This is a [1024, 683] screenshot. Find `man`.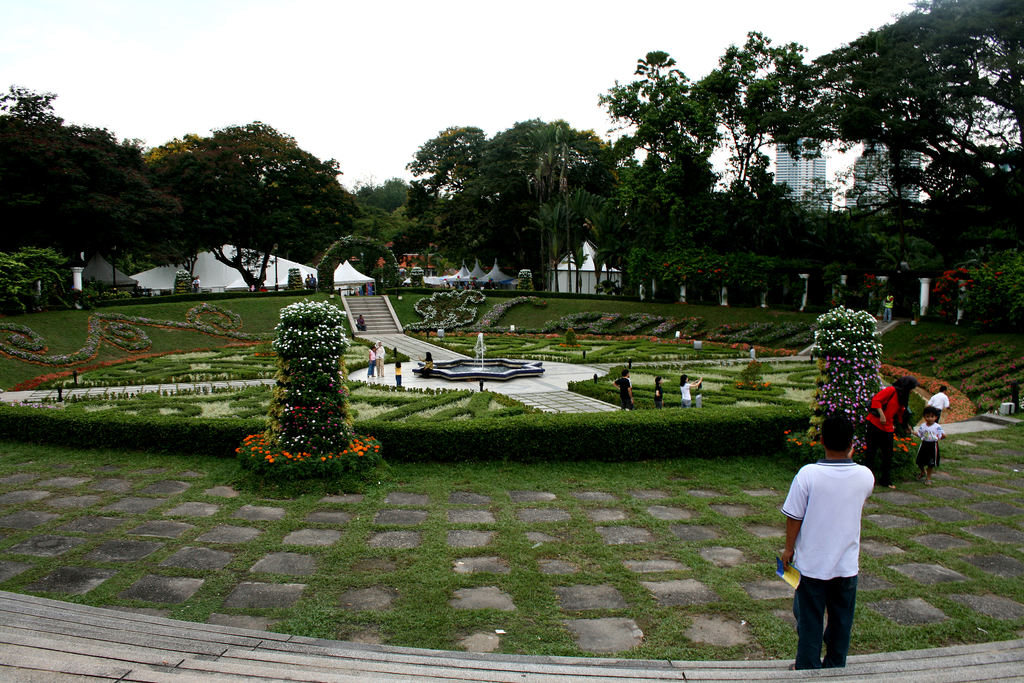
Bounding box: Rect(924, 385, 950, 422).
